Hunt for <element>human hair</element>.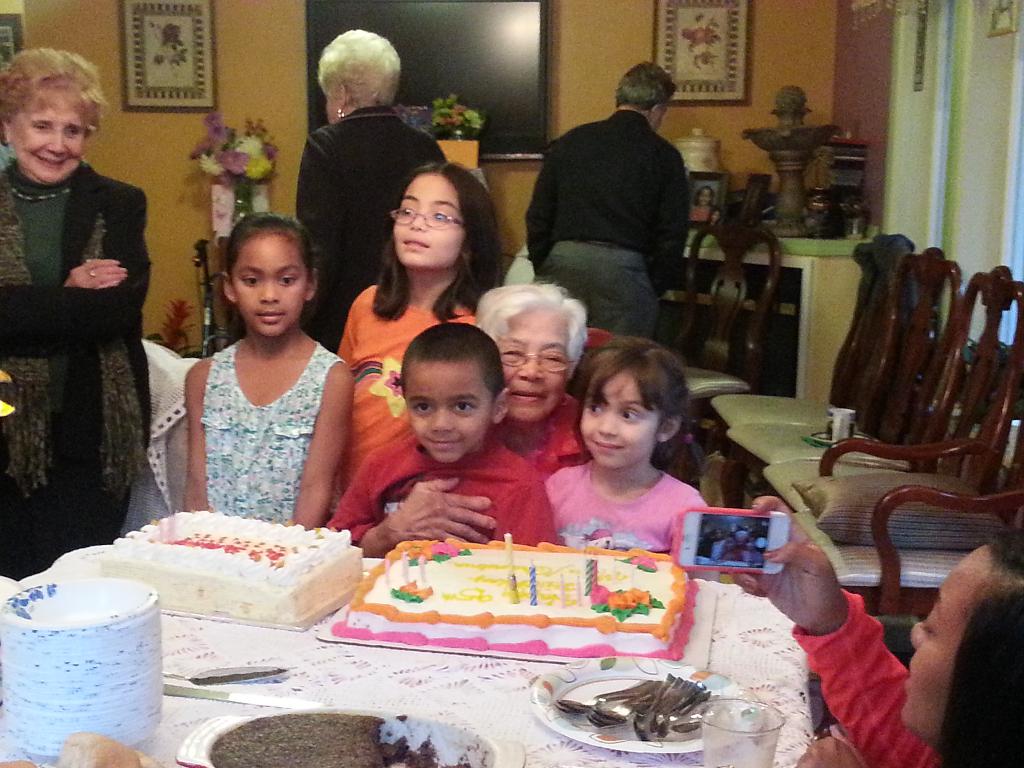
Hunted down at BBox(609, 59, 678, 118).
